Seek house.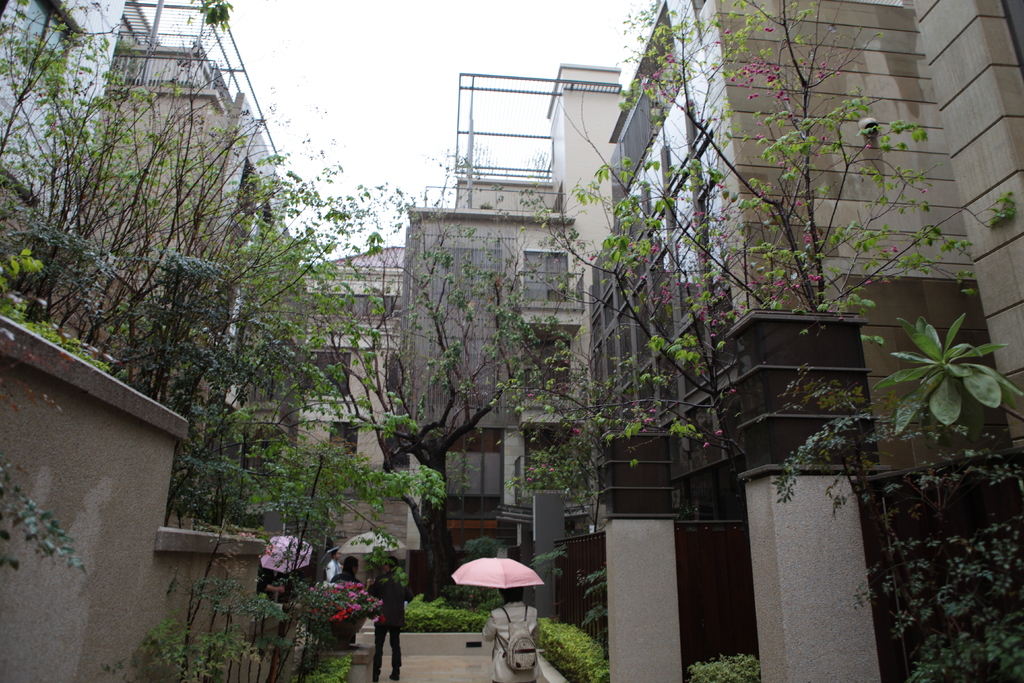
l=183, t=236, r=415, b=553.
